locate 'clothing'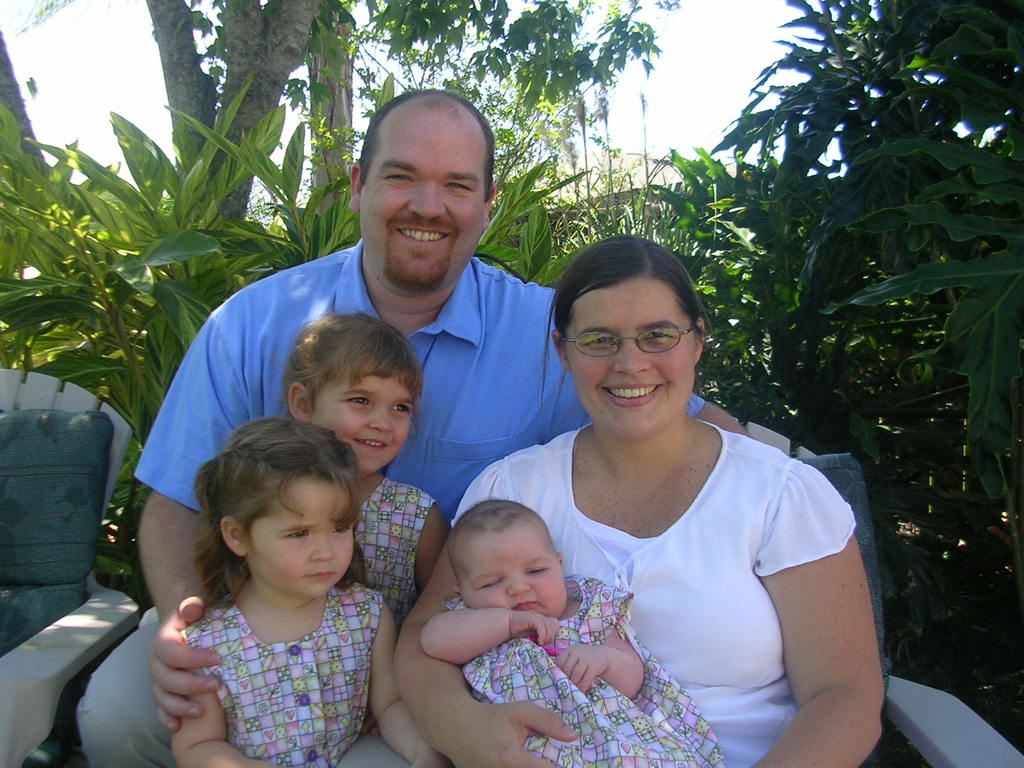
[464,573,722,767]
